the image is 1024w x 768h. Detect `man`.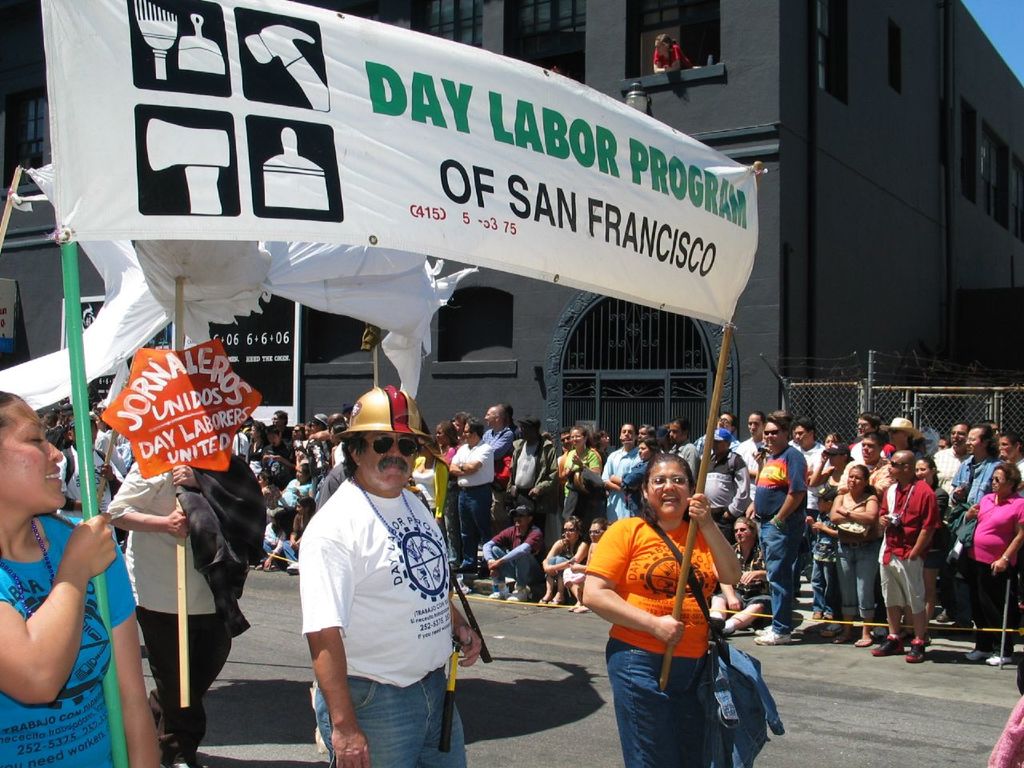
Detection: crop(948, 425, 1020, 643).
